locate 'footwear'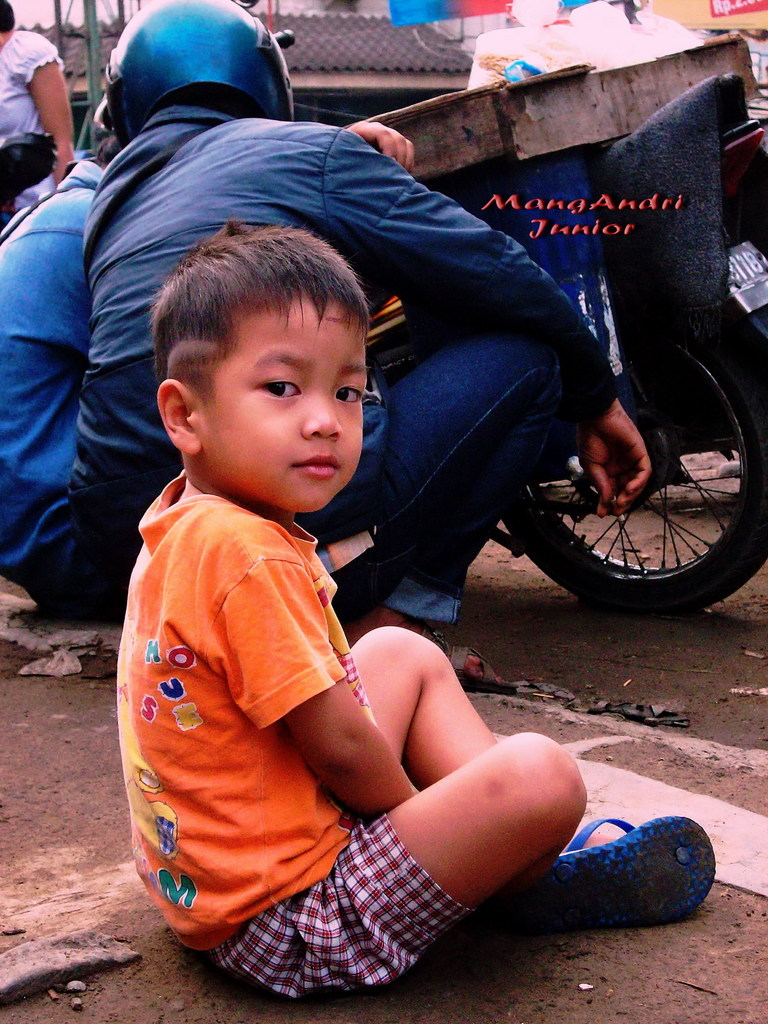
box(539, 810, 724, 938)
